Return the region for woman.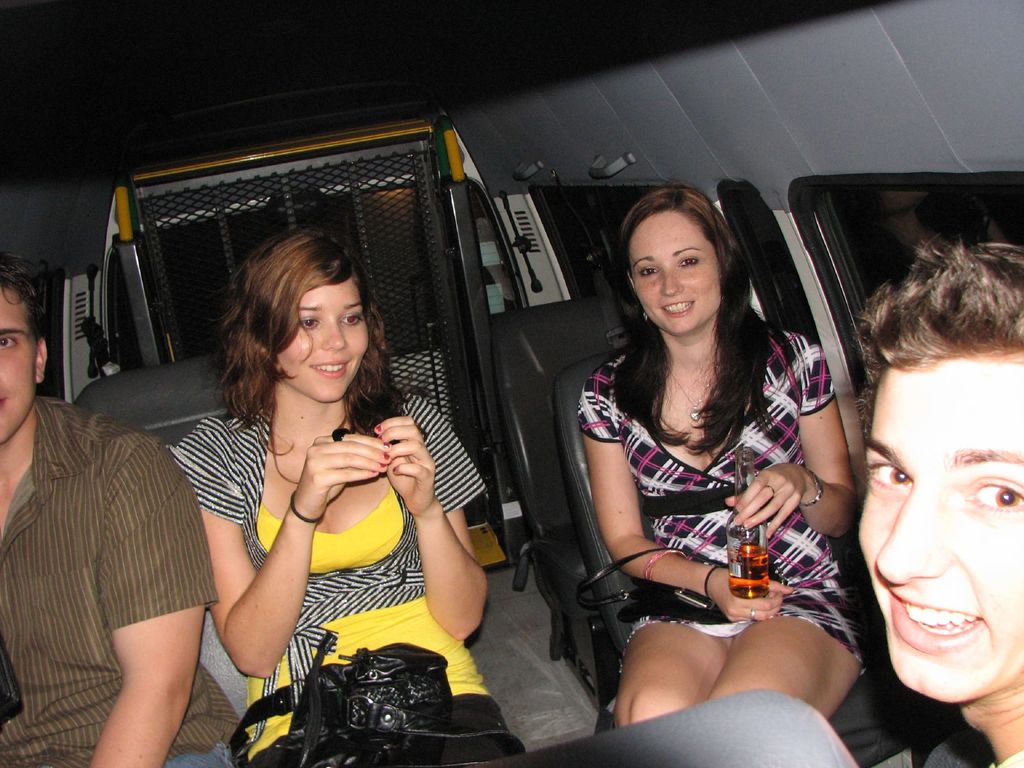
(559, 177, 876, 729).
